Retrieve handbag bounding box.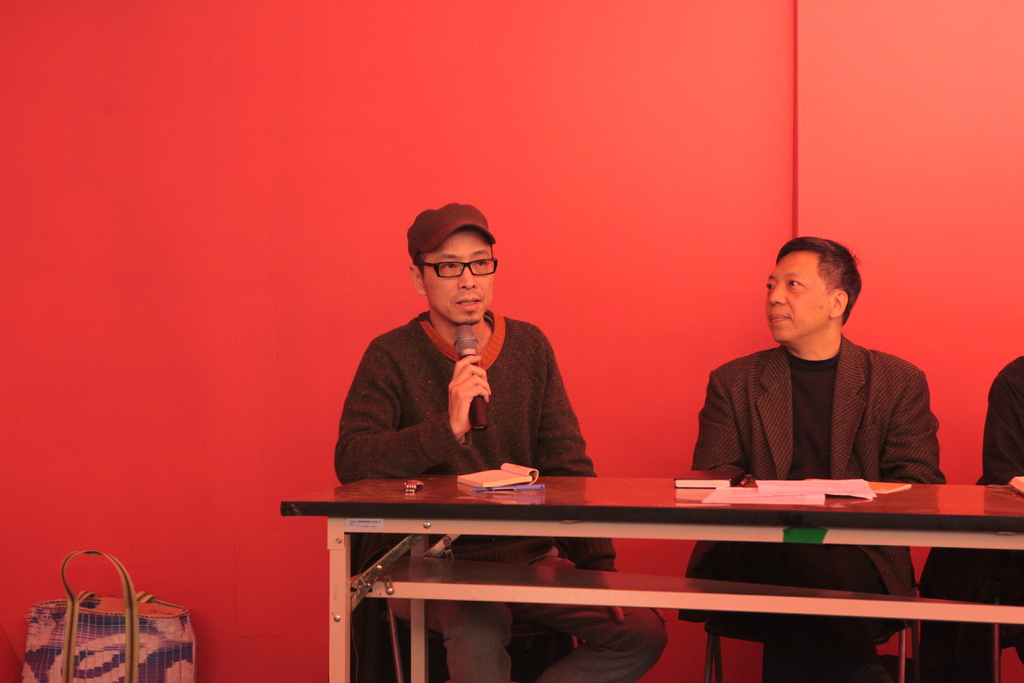
Bounding box: bbox(21, 551, 193, 682).
